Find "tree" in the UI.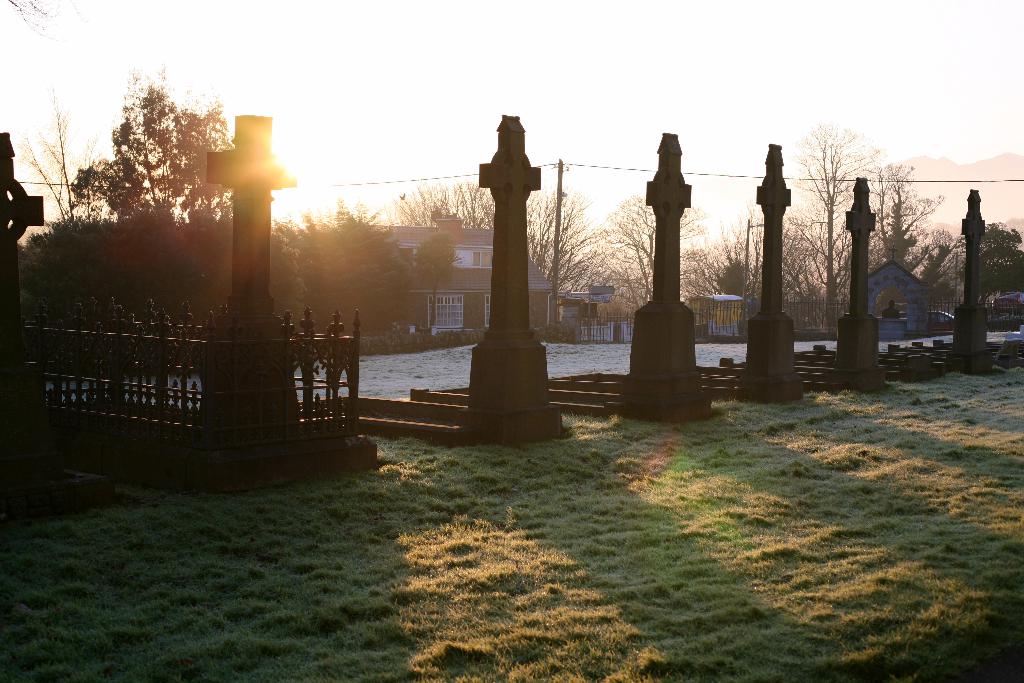
UI element at rect(3, 73, 105, 219).
